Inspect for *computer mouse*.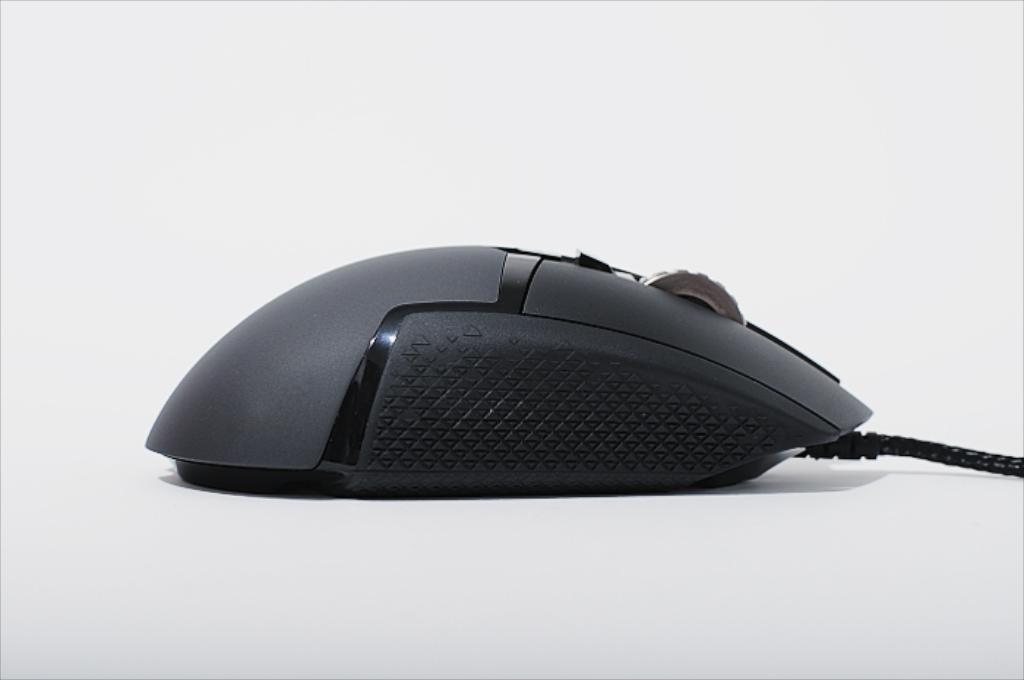
Inspection: bbox=(143, 238, 878, 496).
